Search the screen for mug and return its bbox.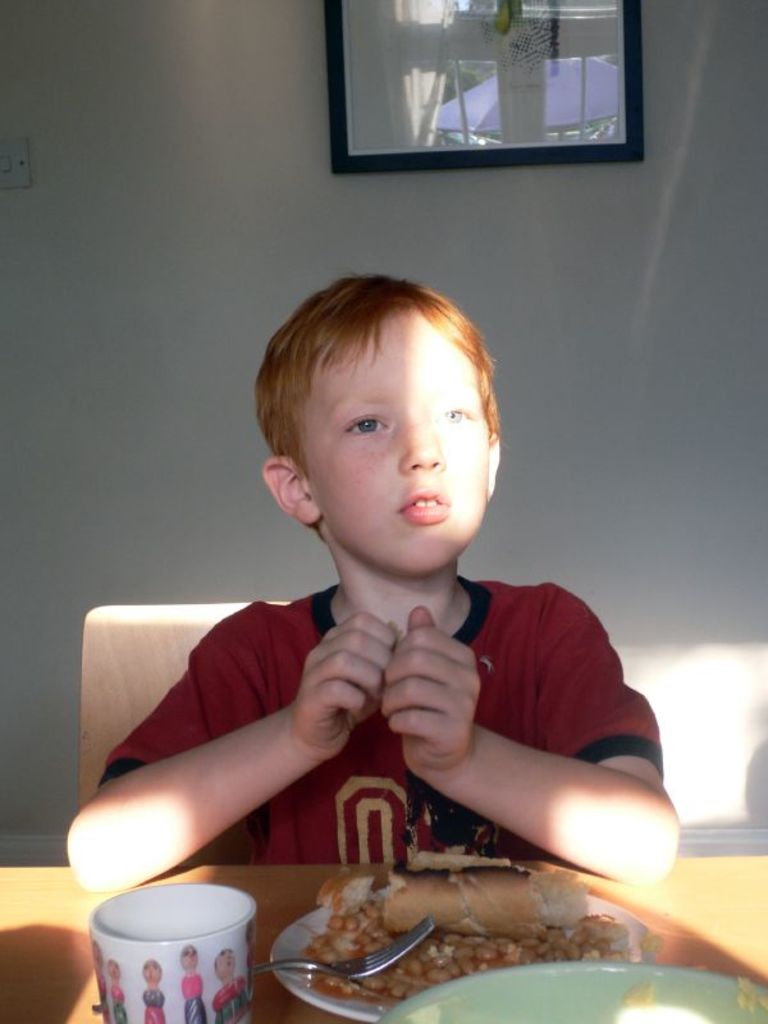
Found: x1=84, y1=881, x2=264, y2=1023.
